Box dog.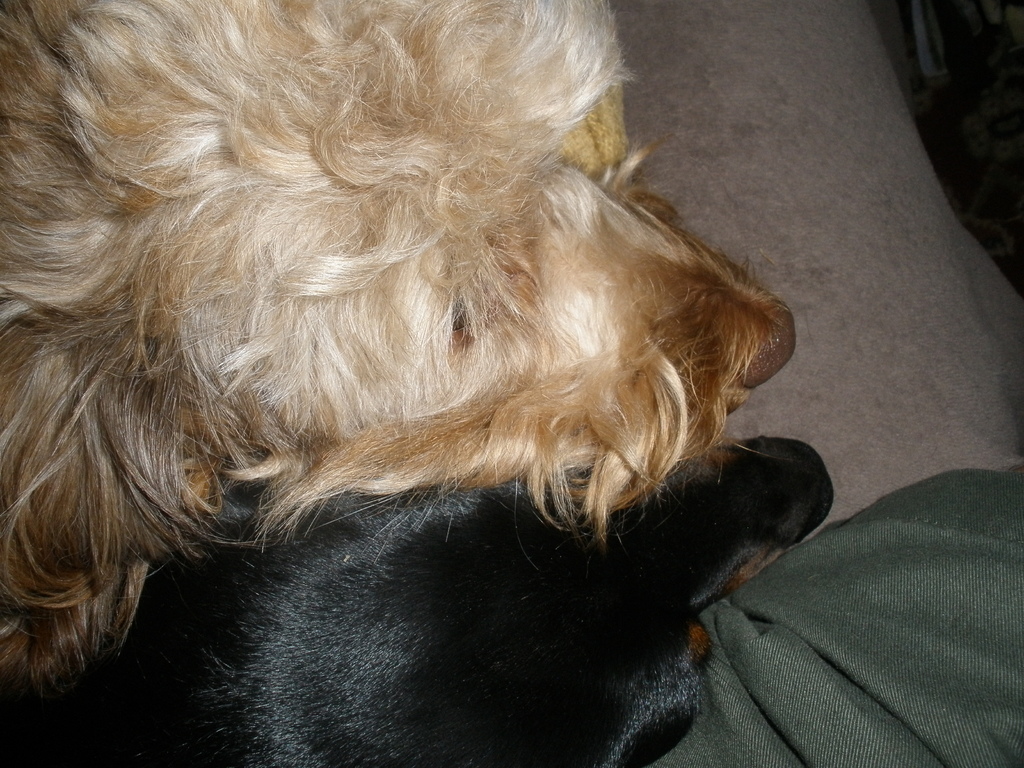
locate(0, 438, 837, 767).
